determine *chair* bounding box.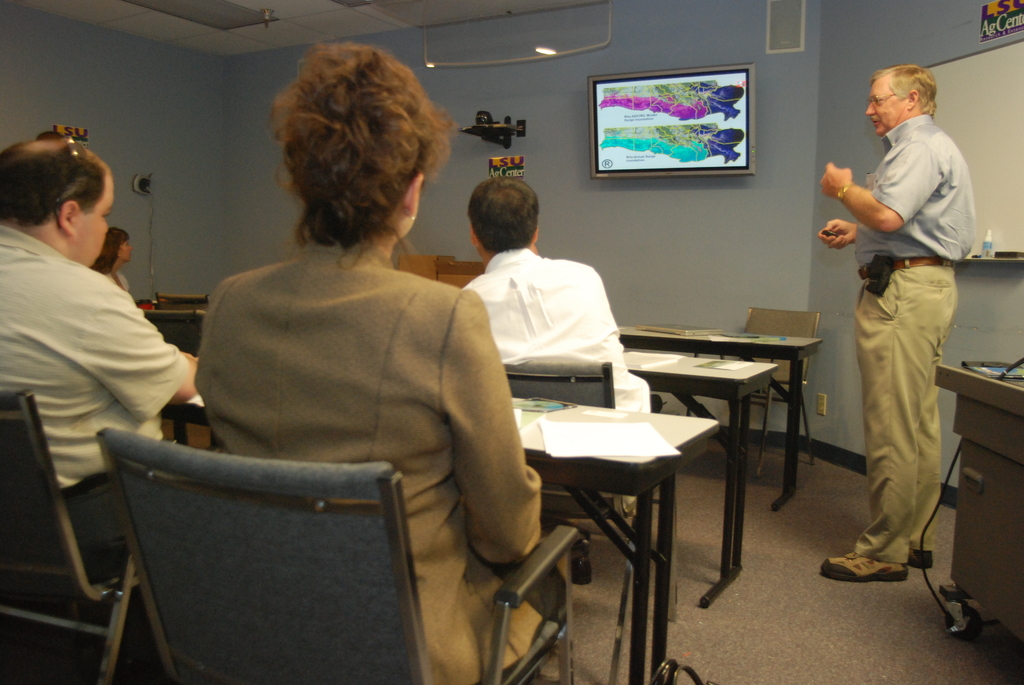
Determined: [150, 288, 213, 313].
